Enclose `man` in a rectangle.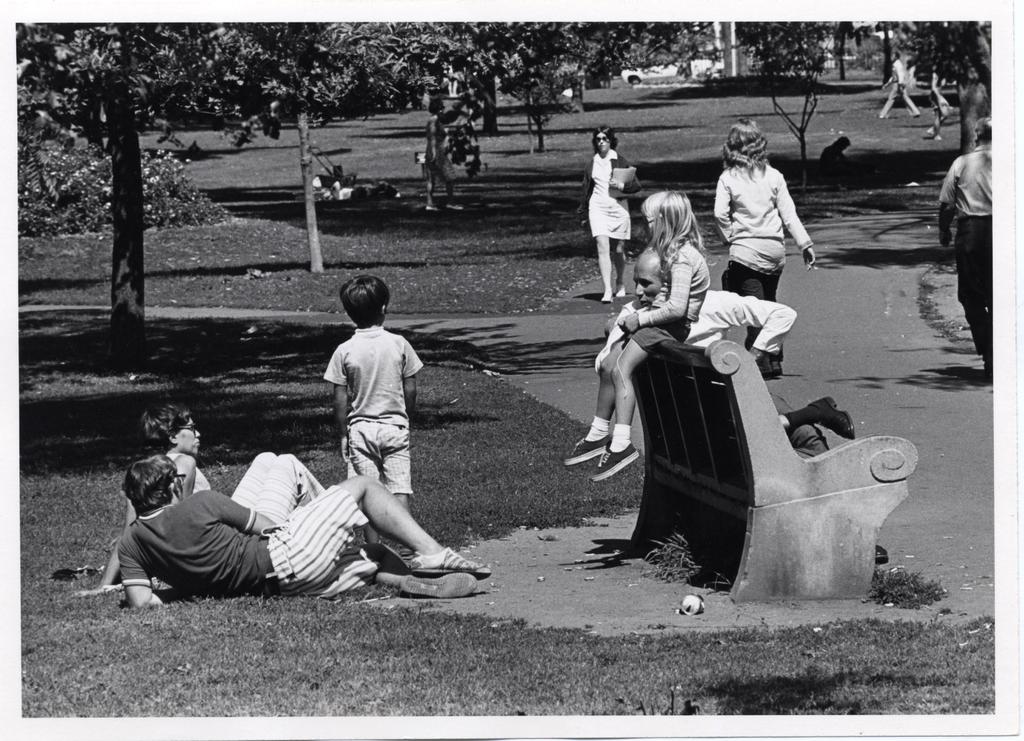
box(876, 51, 922, 119).
